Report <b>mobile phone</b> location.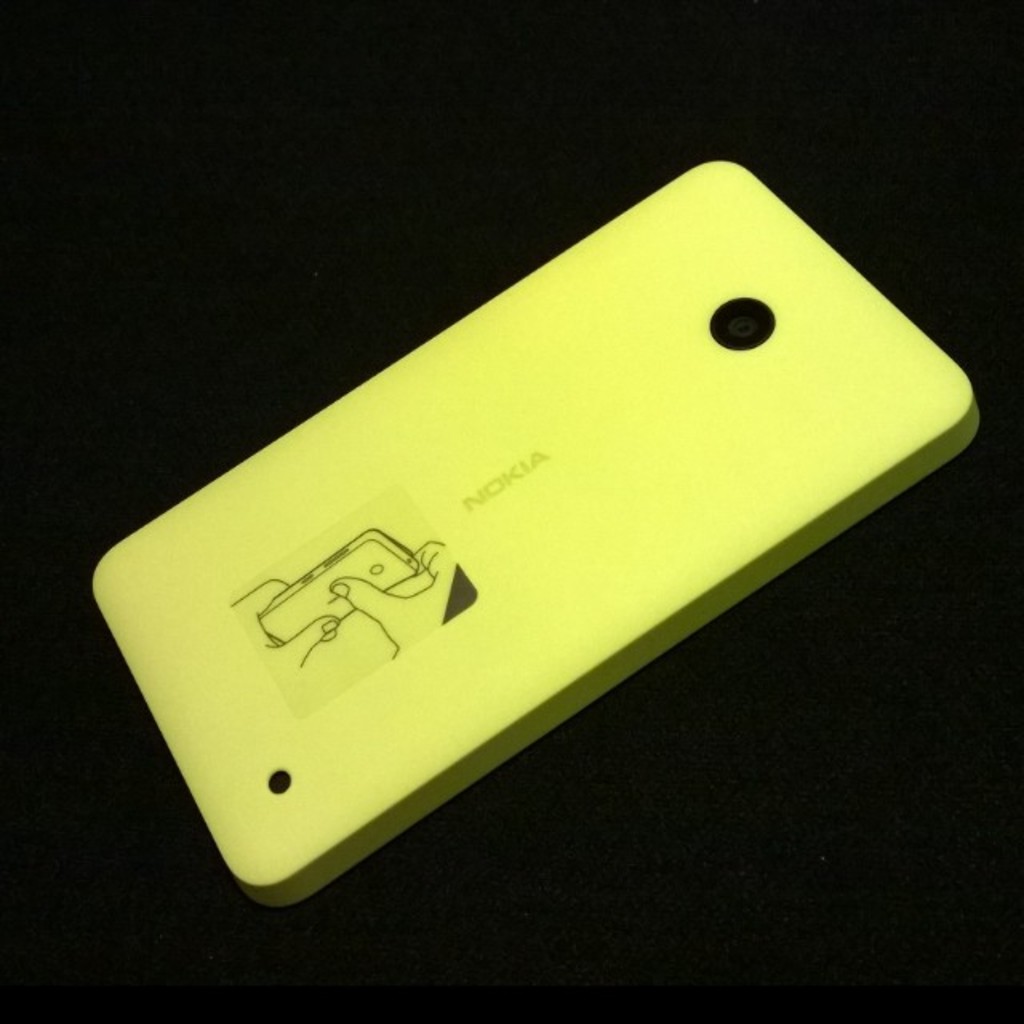
Report: l=35, t=155, r=1010, b=904.
